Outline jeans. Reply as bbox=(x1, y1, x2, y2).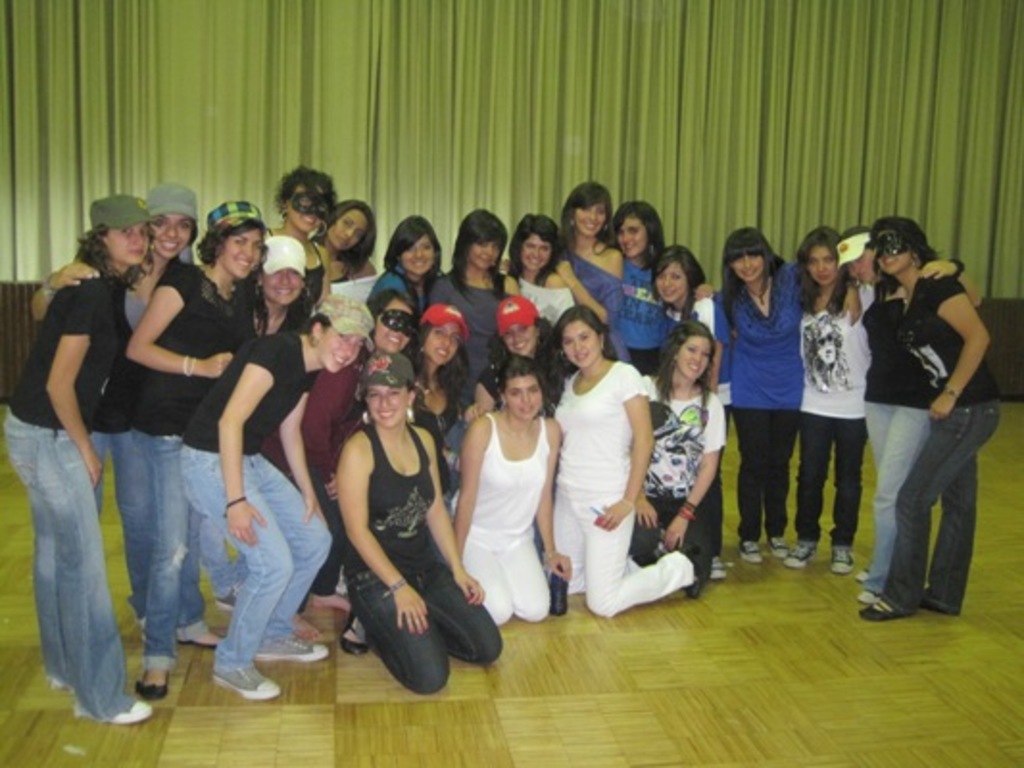
bbox=(129, 434, 209, 678).
